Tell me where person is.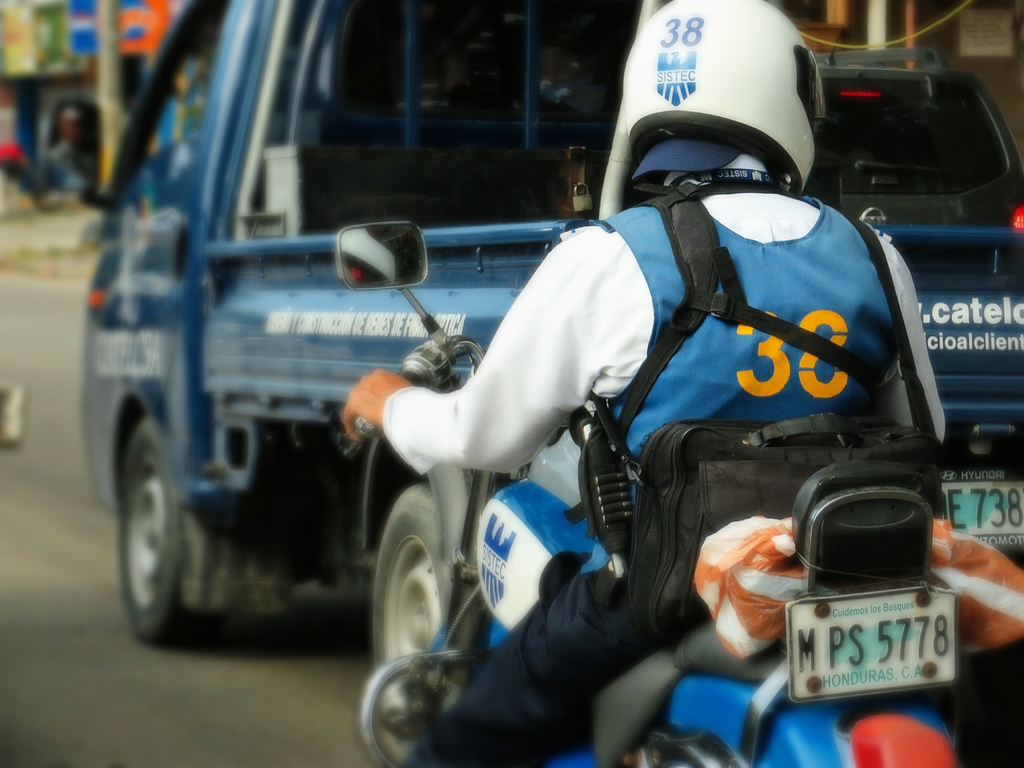
person is at x1=341, y1=0, x2=951, y2=767.
